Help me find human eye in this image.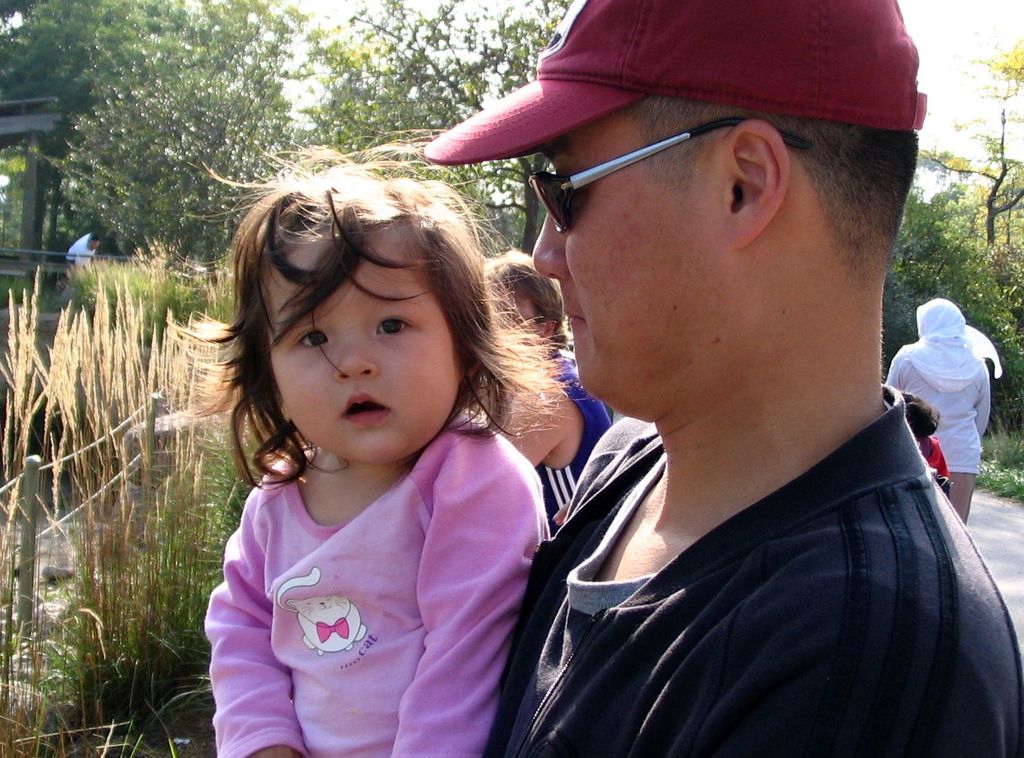
Found it: select_region(296, 324, 333, 353).
